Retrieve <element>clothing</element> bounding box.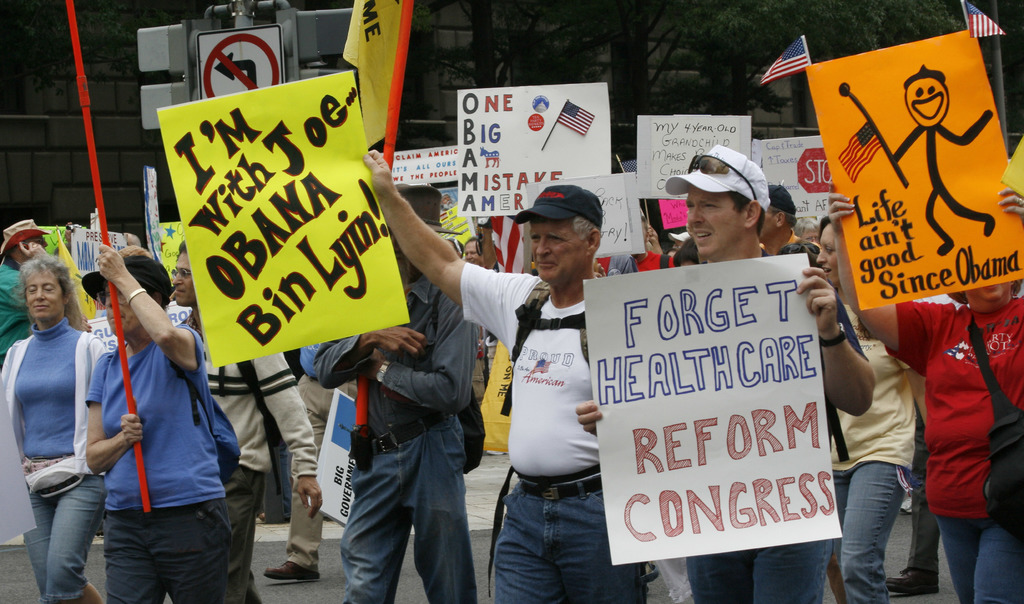
Bounding box: x1=632 y1=249 x2=675 y2=273.
